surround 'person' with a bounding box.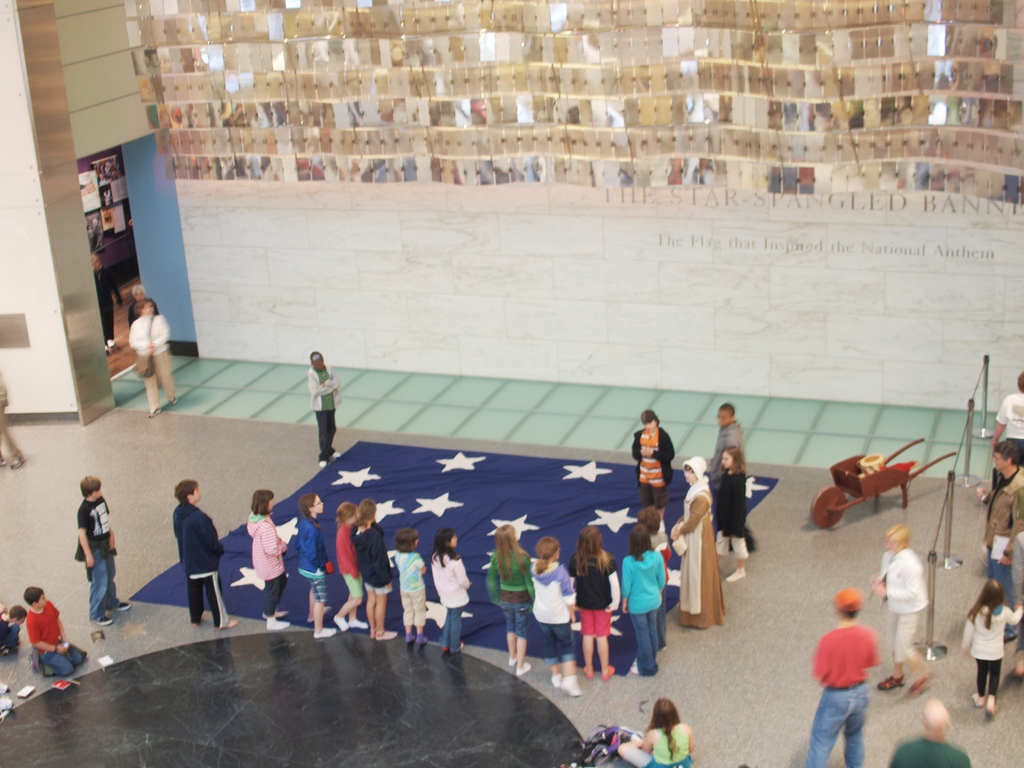
867,527,943,696.
